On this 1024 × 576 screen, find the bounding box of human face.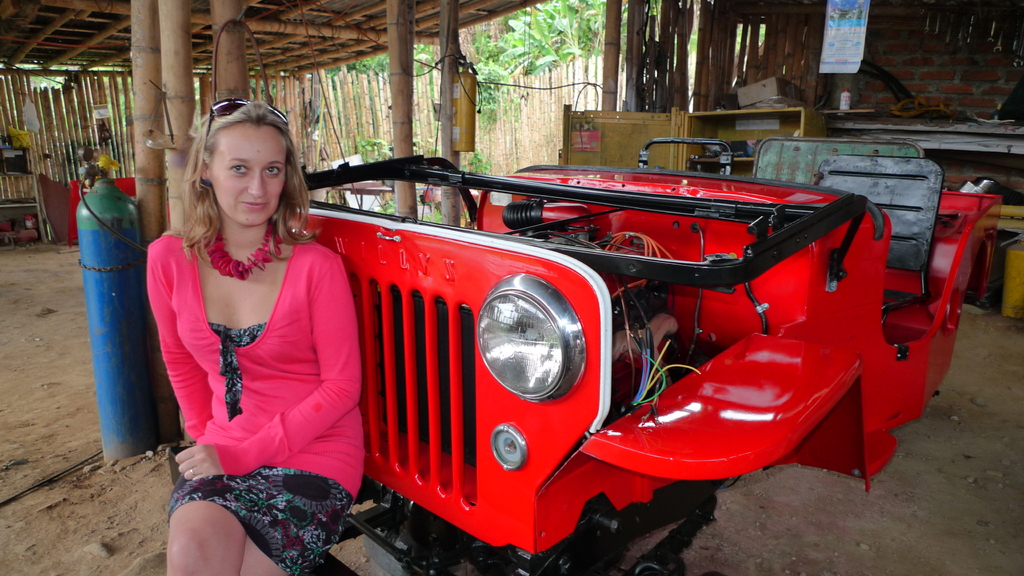
Bounding box: region(209, 122, 285, 225).
